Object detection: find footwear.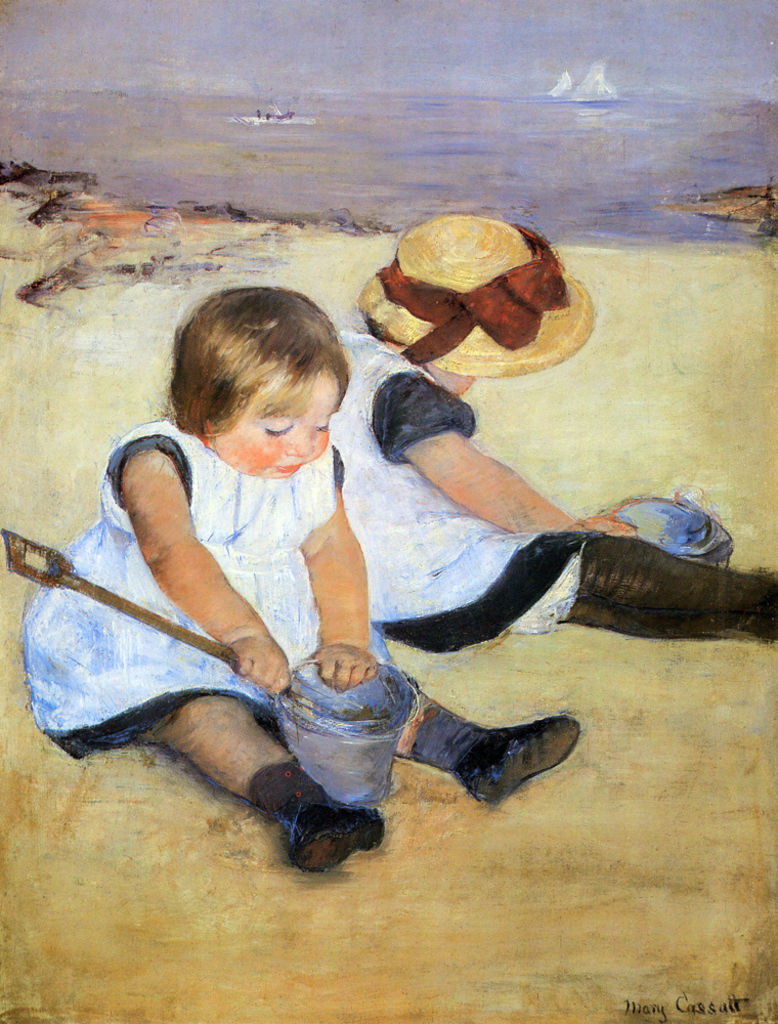
bbox=[263, 786, 382, 870].
